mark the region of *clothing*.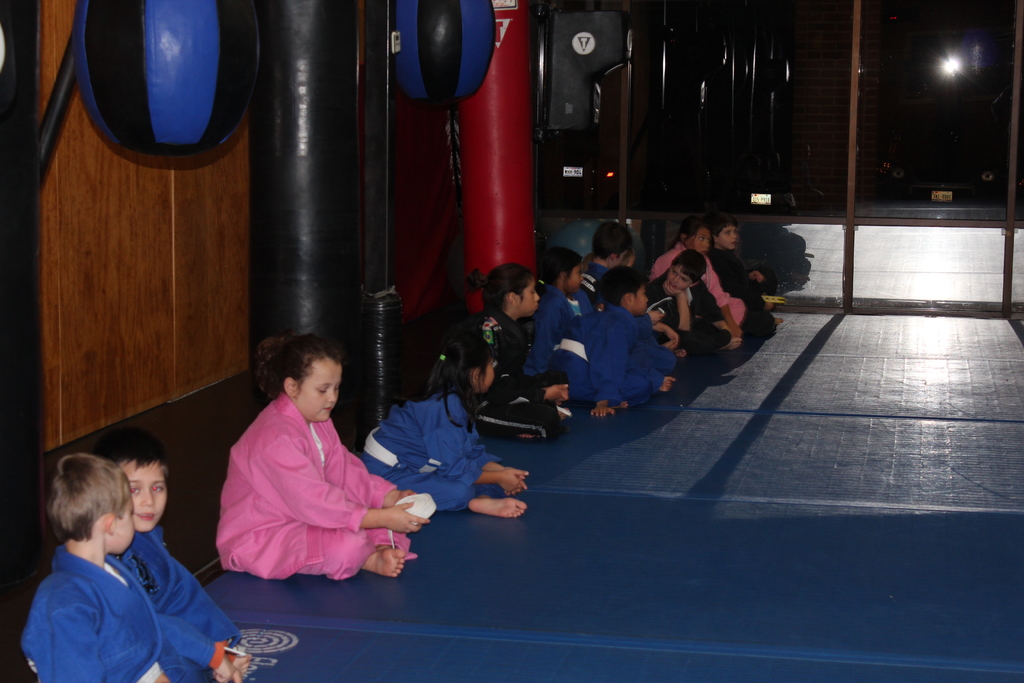
Region: select_region(349, 386, 502, 502).
